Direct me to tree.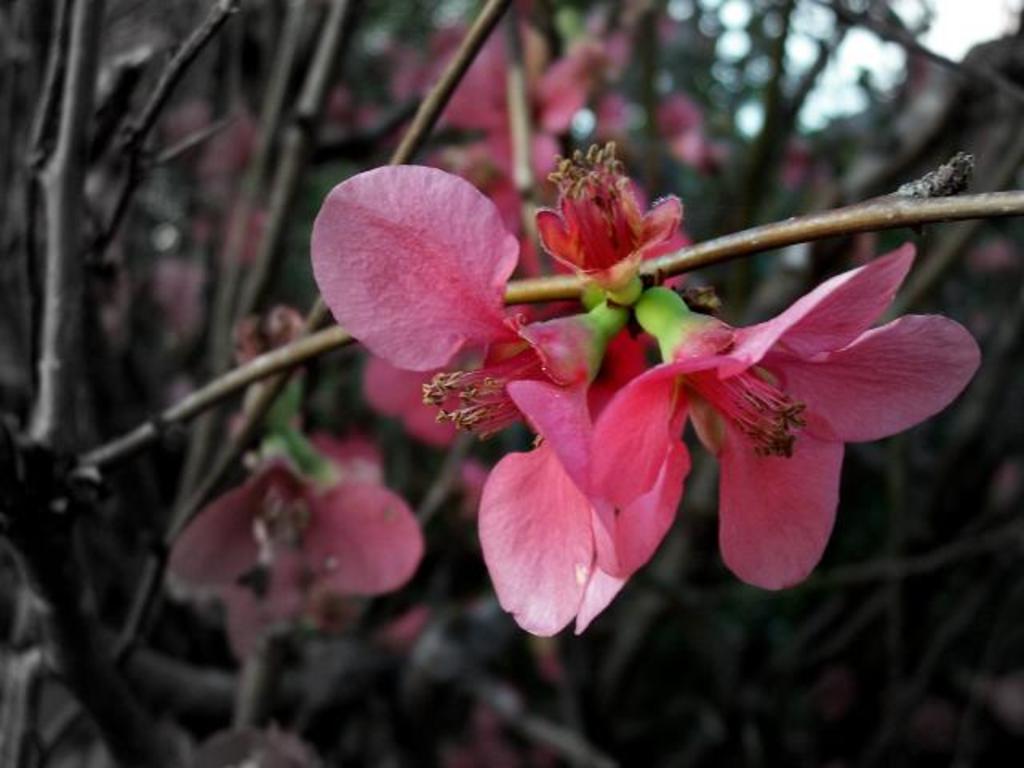
Direction: x1=0, y1=0, x2=1022, y2=766.
